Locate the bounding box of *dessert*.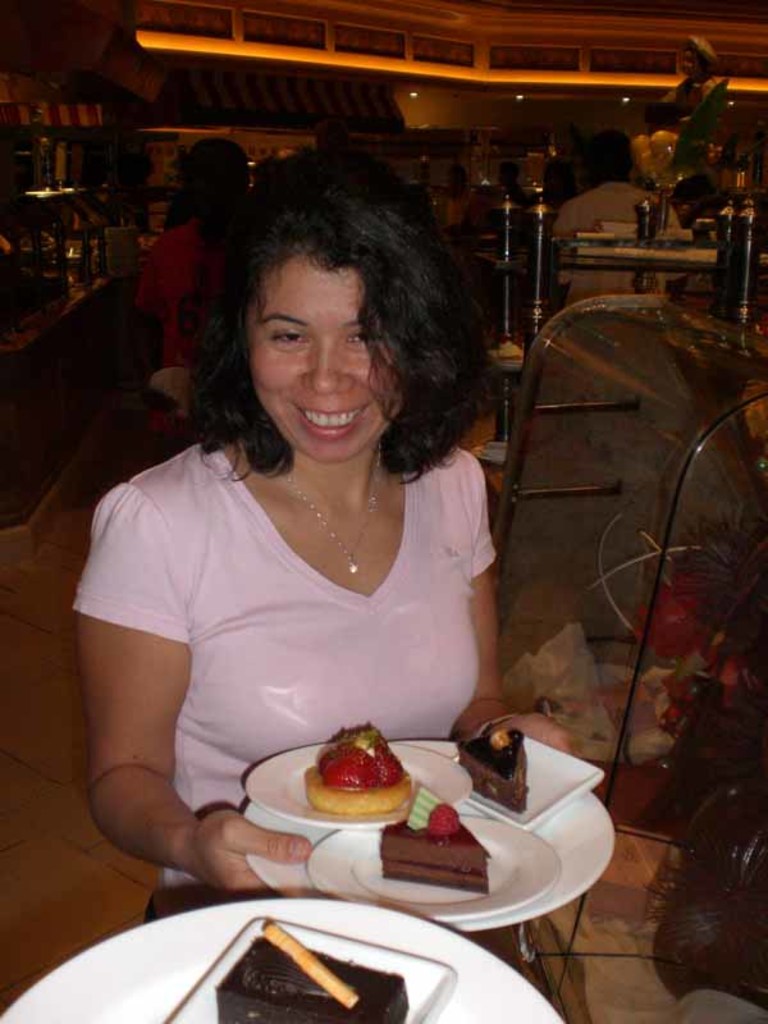
Bounding box: BBox(211, 919, 417, 1023).
